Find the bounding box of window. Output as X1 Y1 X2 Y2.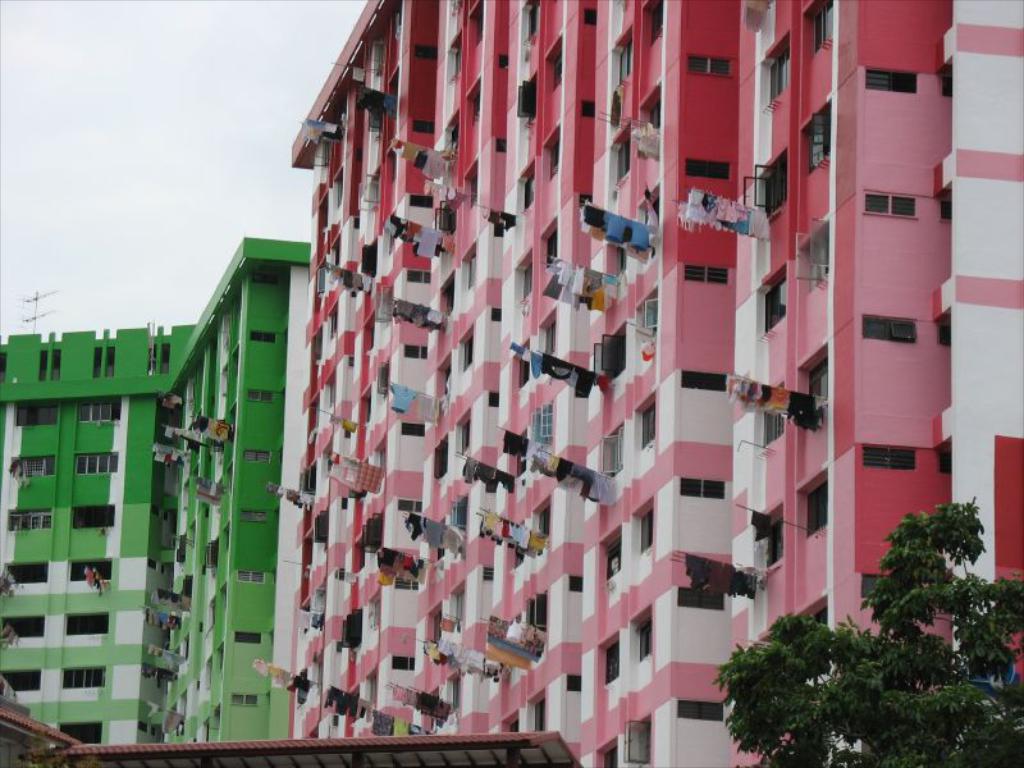
771 45 785 100.
